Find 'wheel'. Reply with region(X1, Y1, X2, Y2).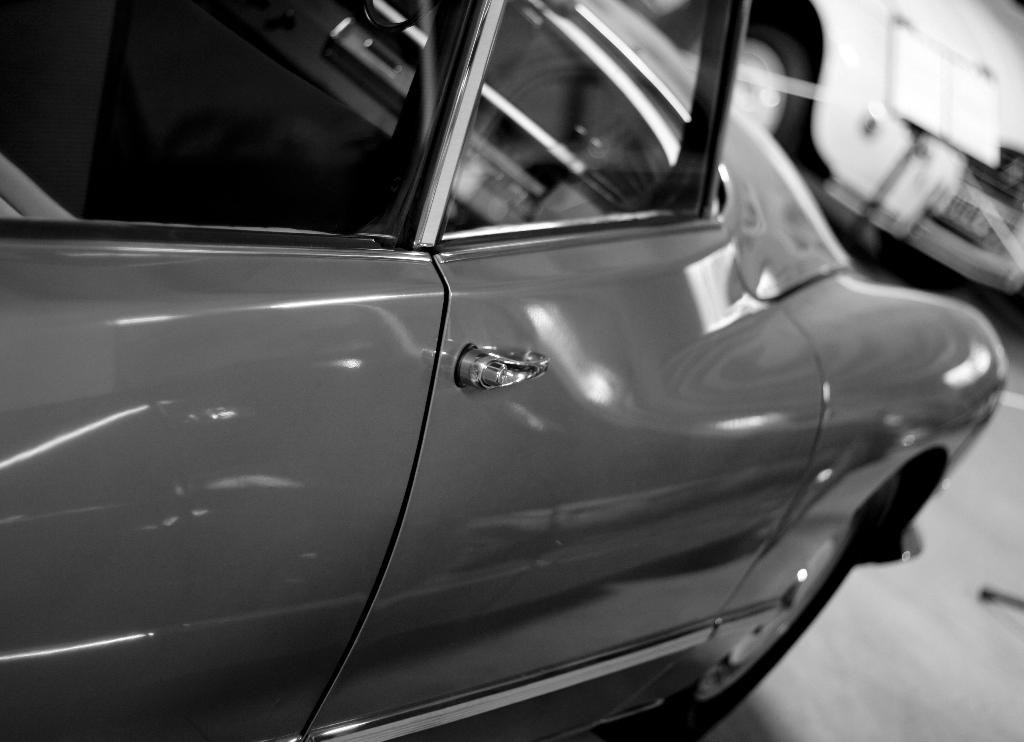
region(649, 0, 821, 177).
